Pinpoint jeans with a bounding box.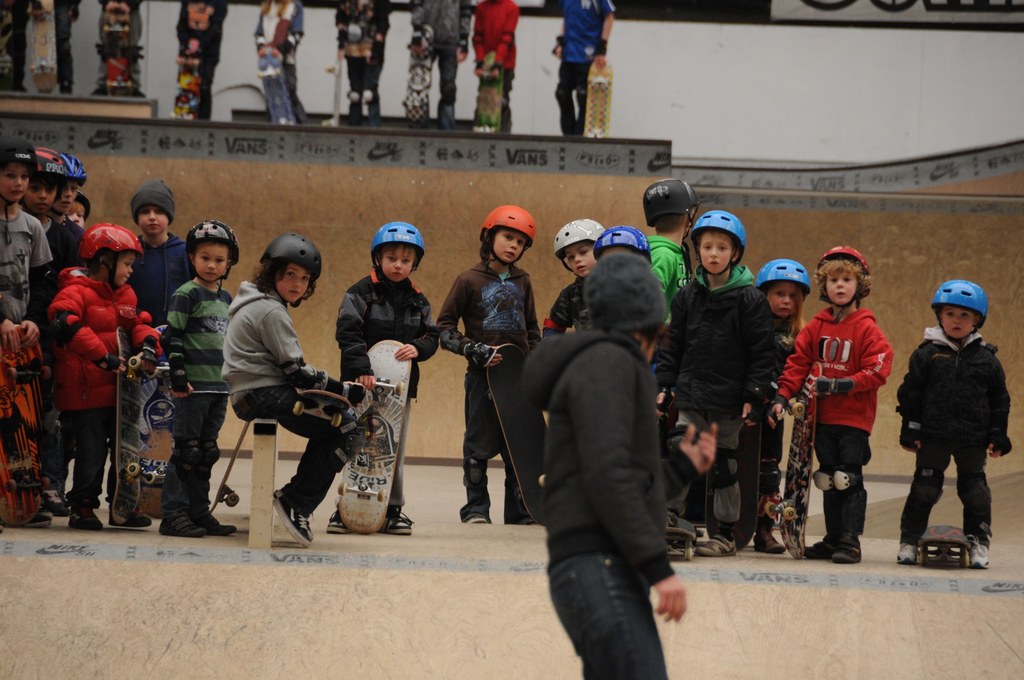
896/433/996/546.
